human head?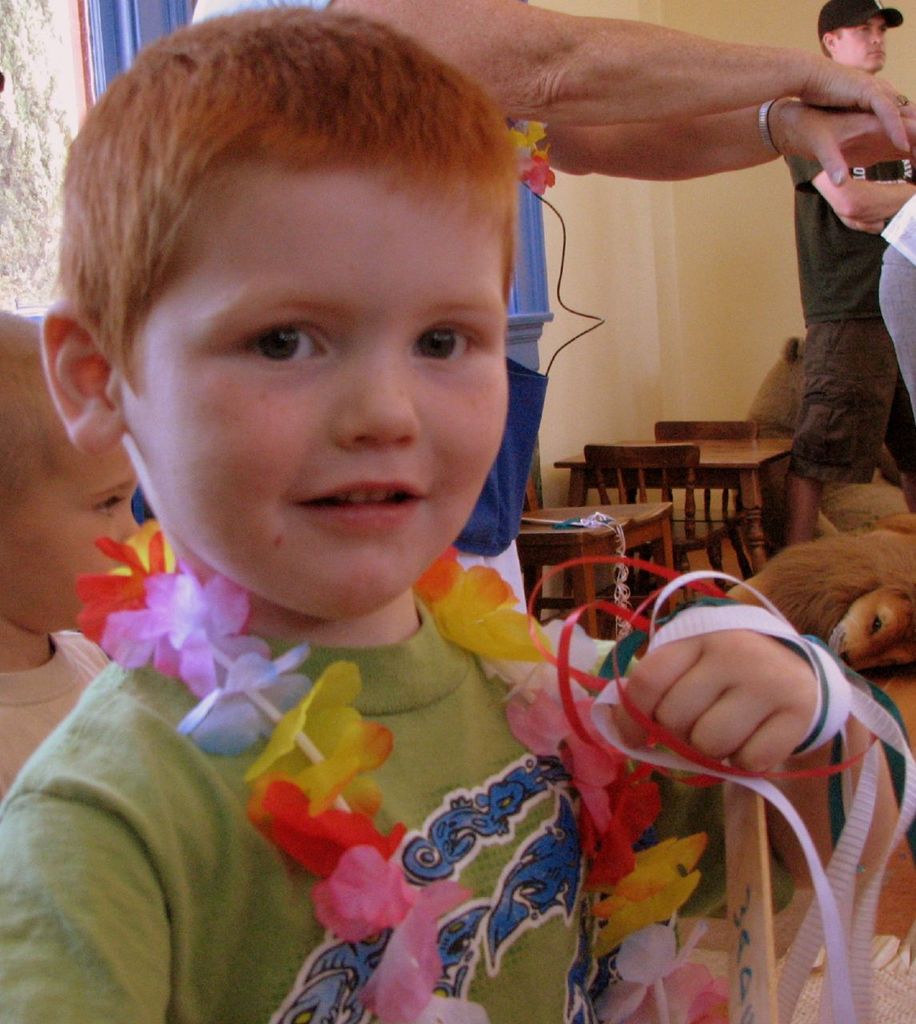
l=32, t=5, r=563, b=642
